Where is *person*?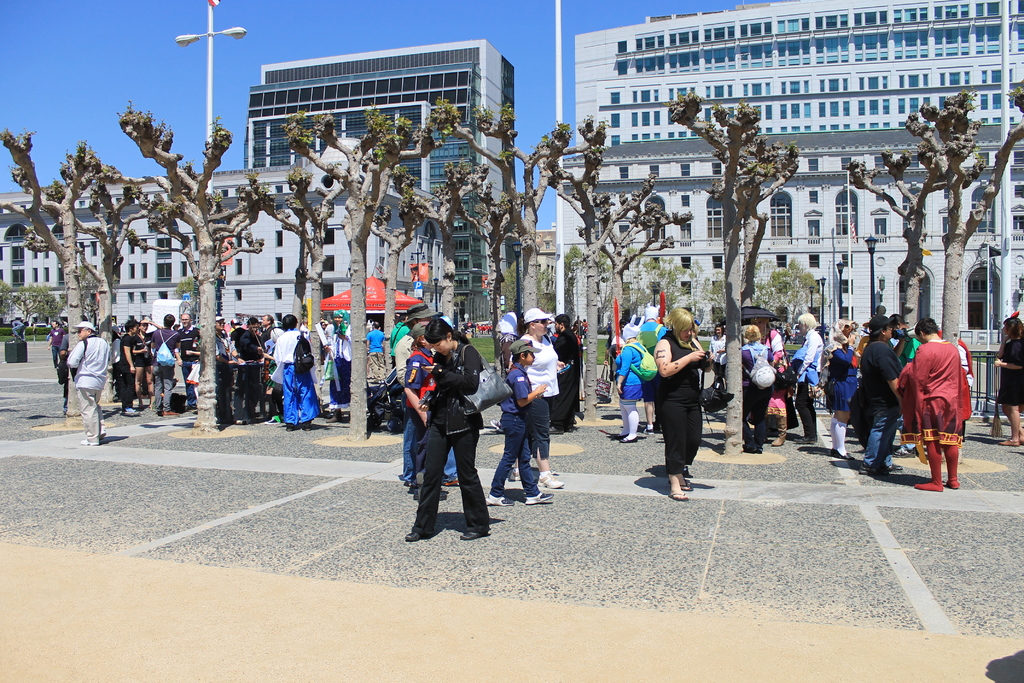
select_region(737, 321, 786, 448).
